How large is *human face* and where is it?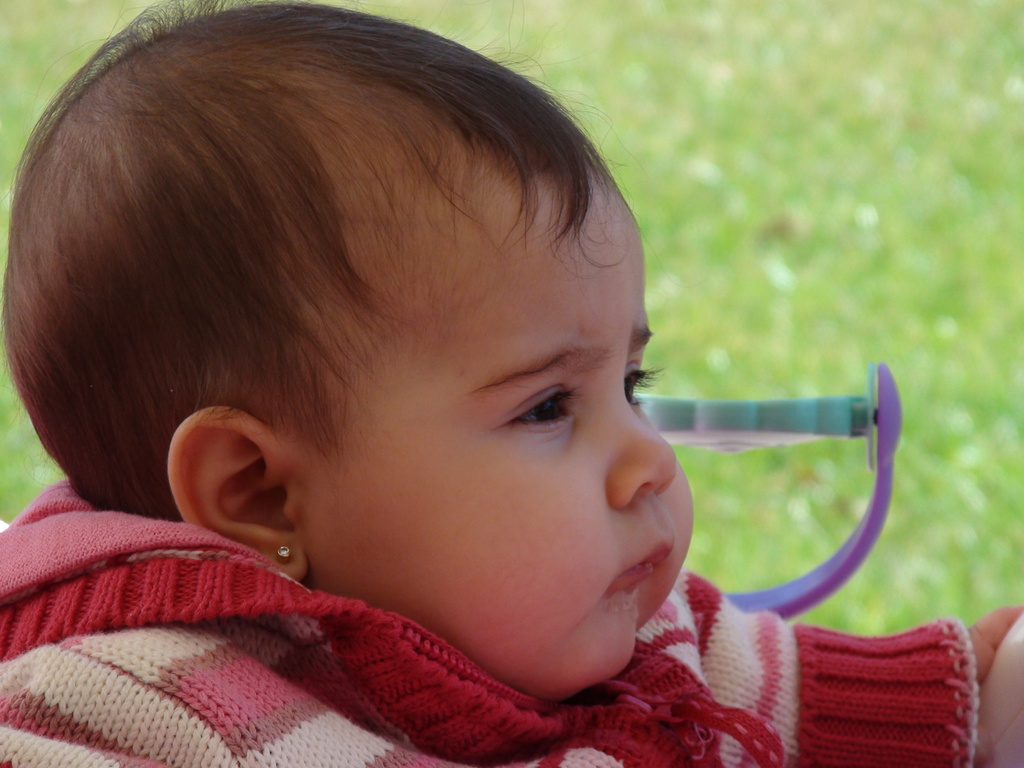
Bounding box: {"x1": 308, "y1": 177, "x2": 694, "y2": 710}.
